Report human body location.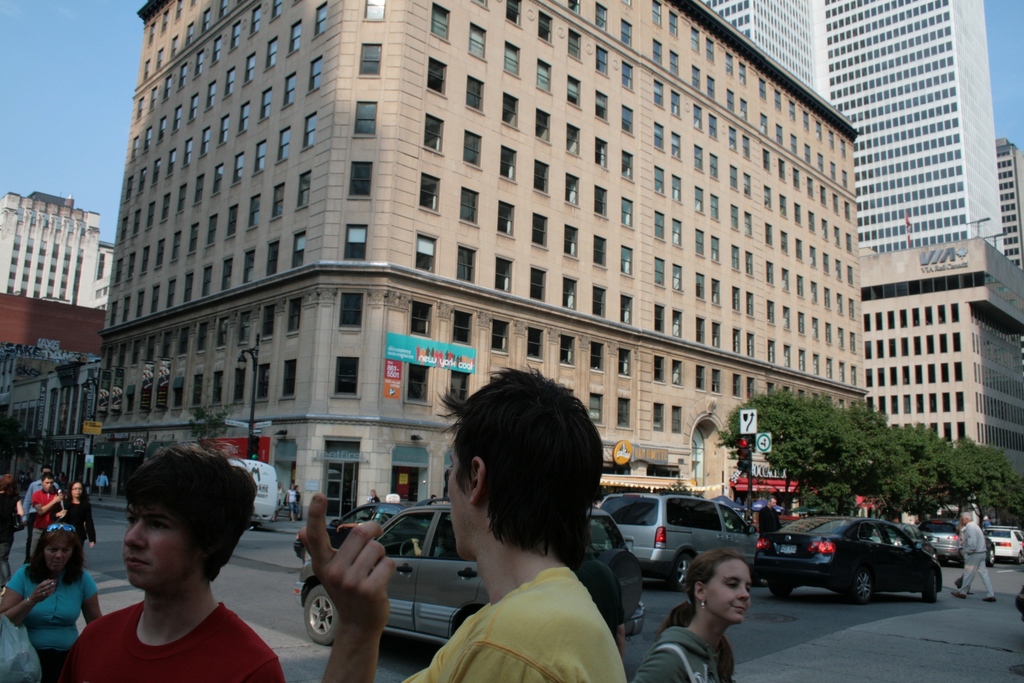
Report: (x1=950, y1=520, x2=998, y2=607).
